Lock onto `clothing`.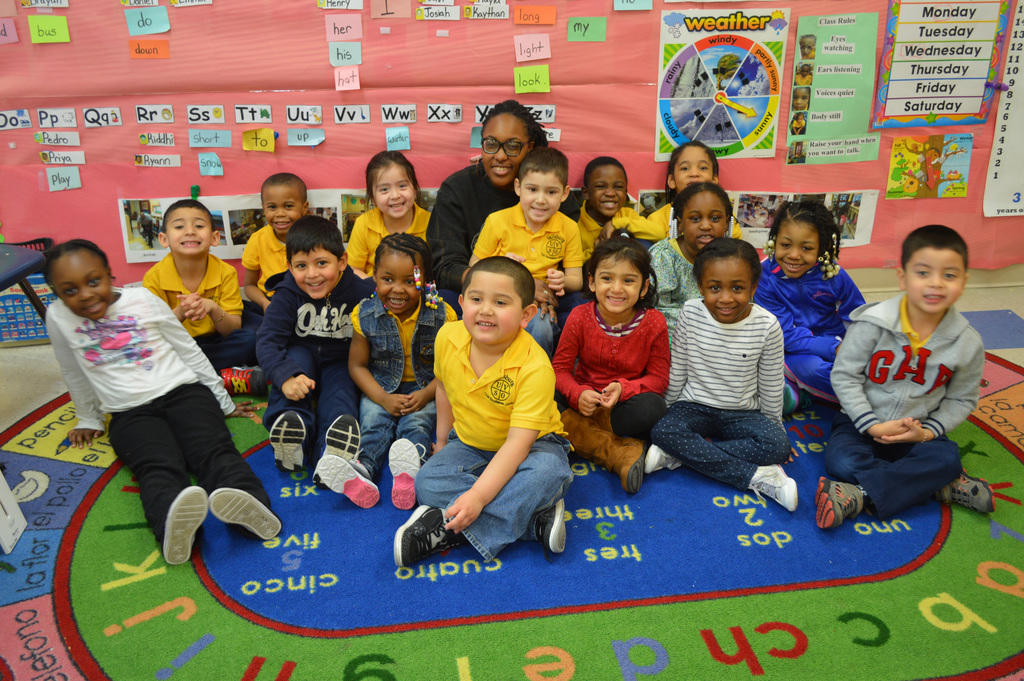
Locked: x1=138 y1=248 x2=271 y2=387.
